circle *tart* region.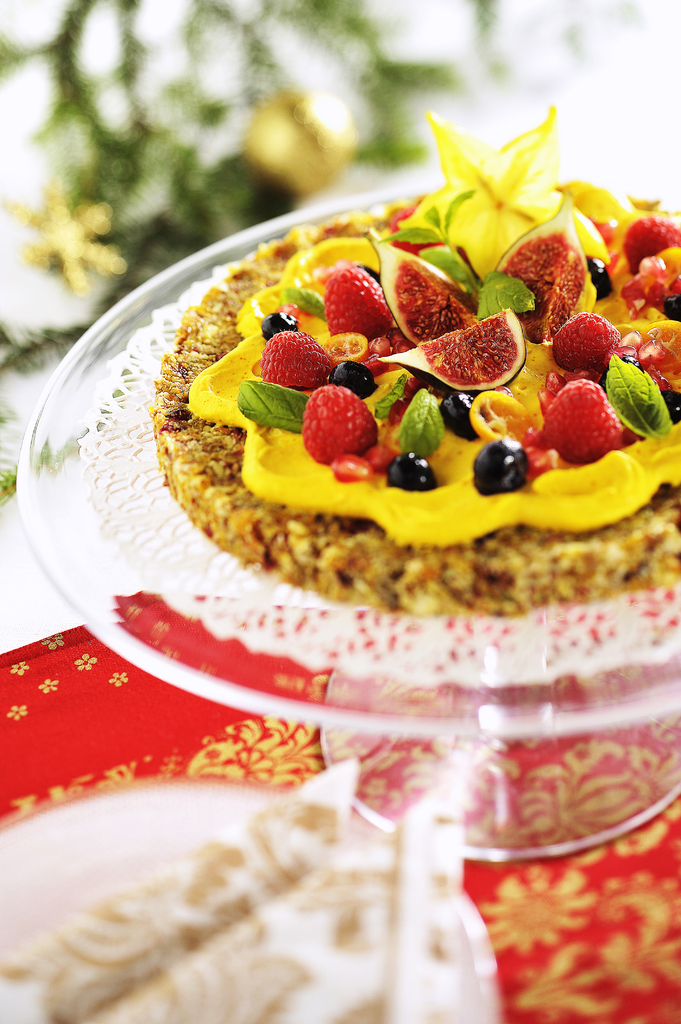
Region: l=147, t=139, r=680, b=604.
